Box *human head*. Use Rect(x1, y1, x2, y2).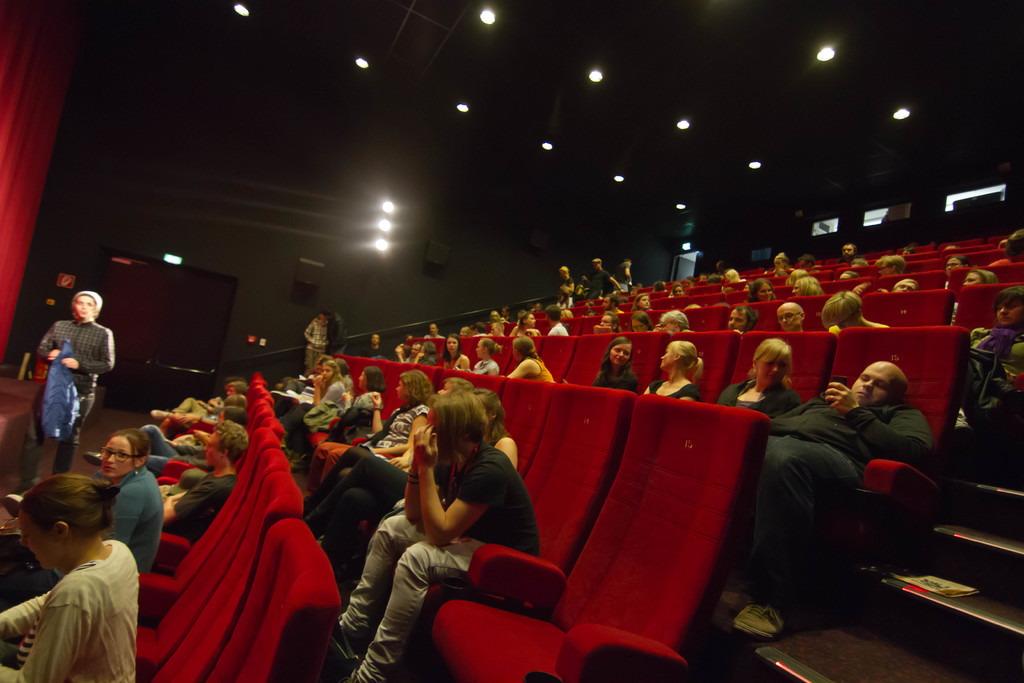
Rect(789, 269, 811, 283).
